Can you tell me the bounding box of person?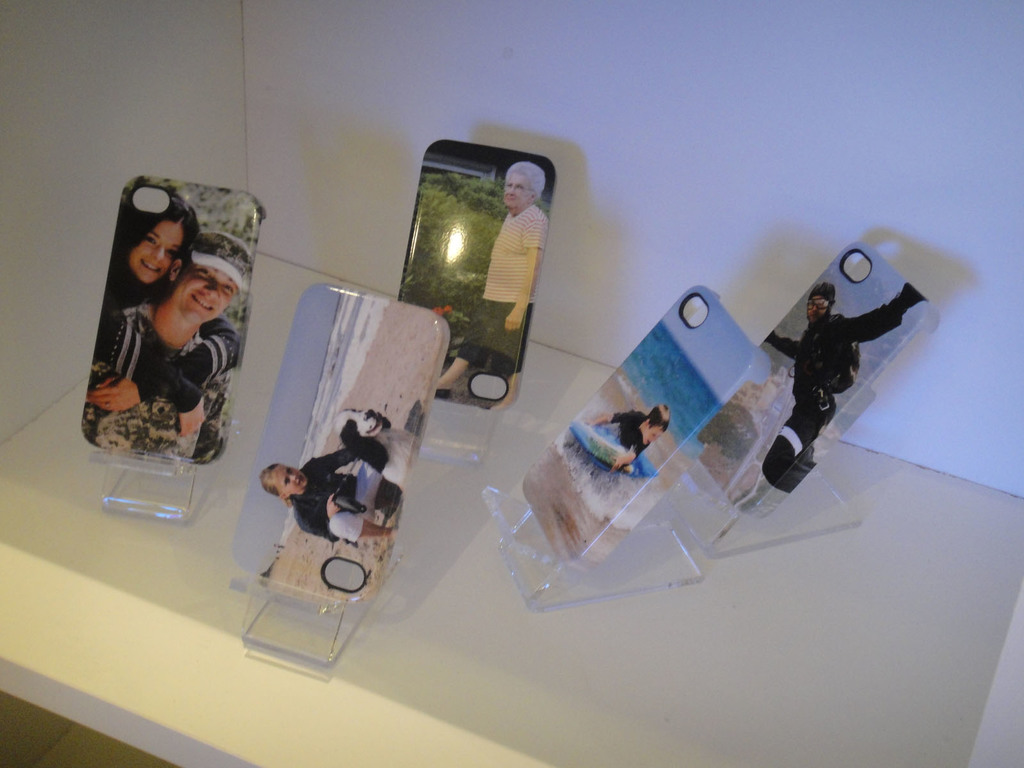
detection(765, 283, 927, 495).
